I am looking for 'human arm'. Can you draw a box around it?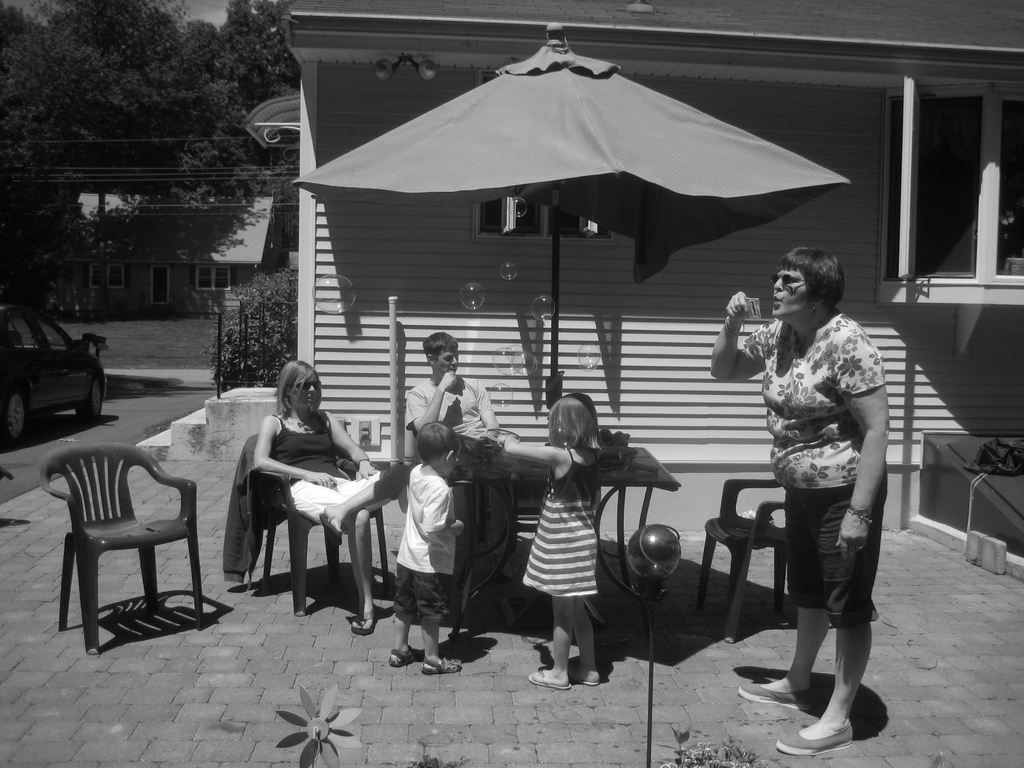
Sure, the bounding box is BBox(470, 378, 504, 436).
